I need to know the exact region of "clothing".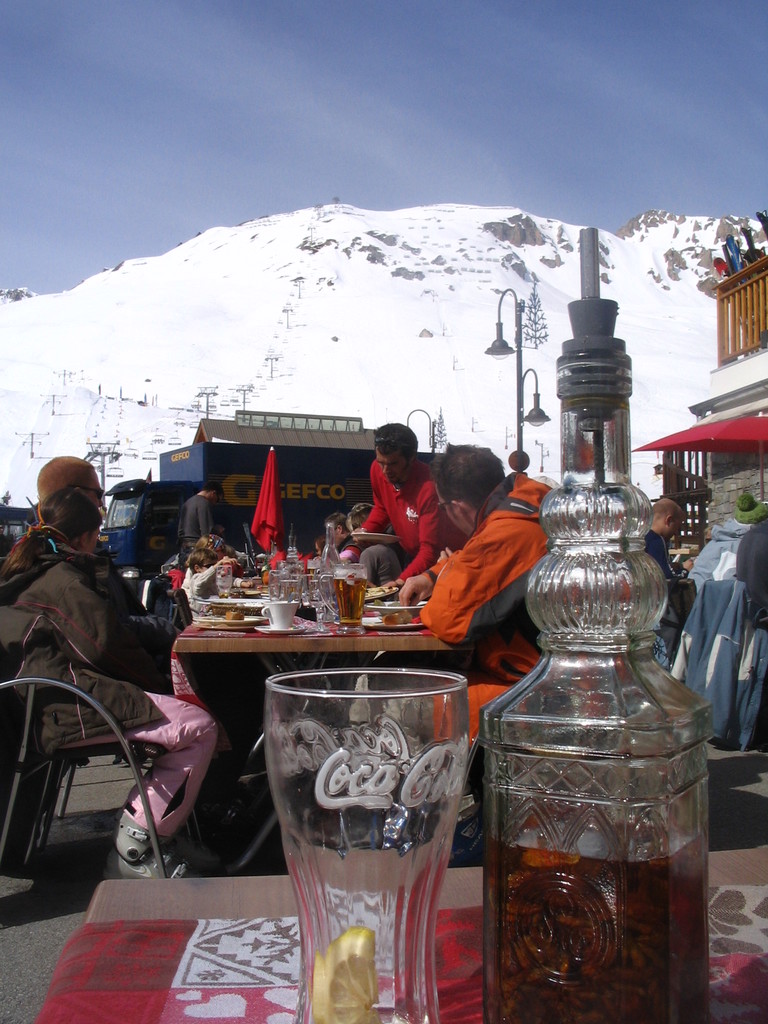
Region: x1=353 y1=544 x2=407 y2=582.
